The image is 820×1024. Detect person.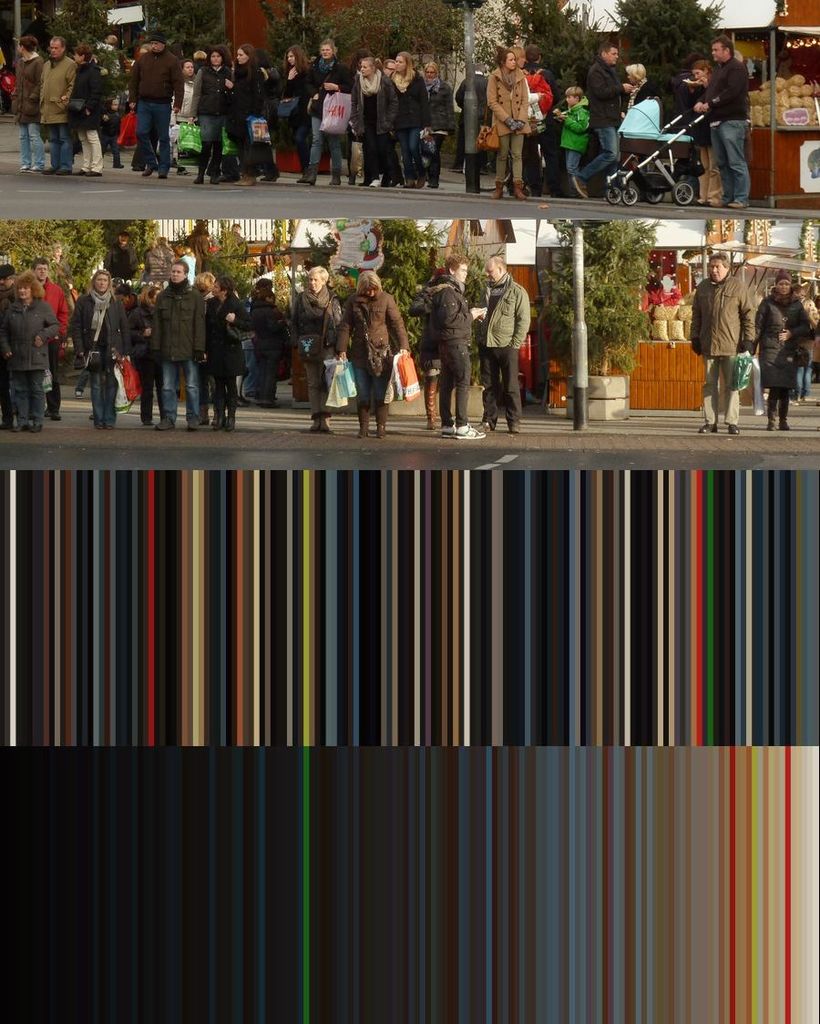
Detection: {"left": 291, "top": 260, "right": 349, "bottom": 436}.
